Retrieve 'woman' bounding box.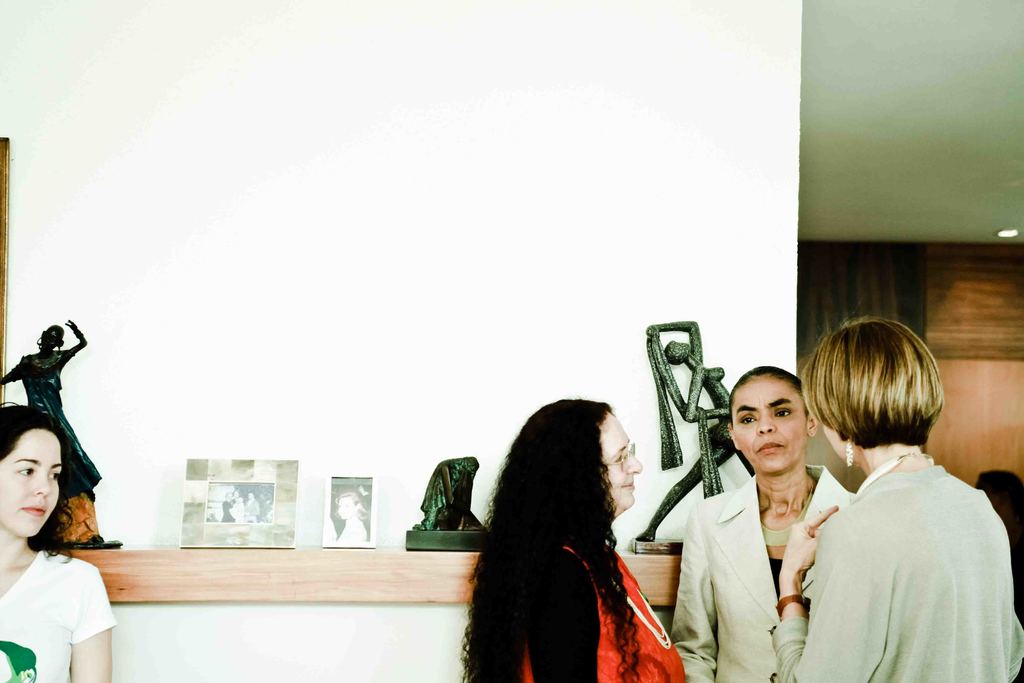
Bounding box: bbox=(696, 352, 870, 657).
